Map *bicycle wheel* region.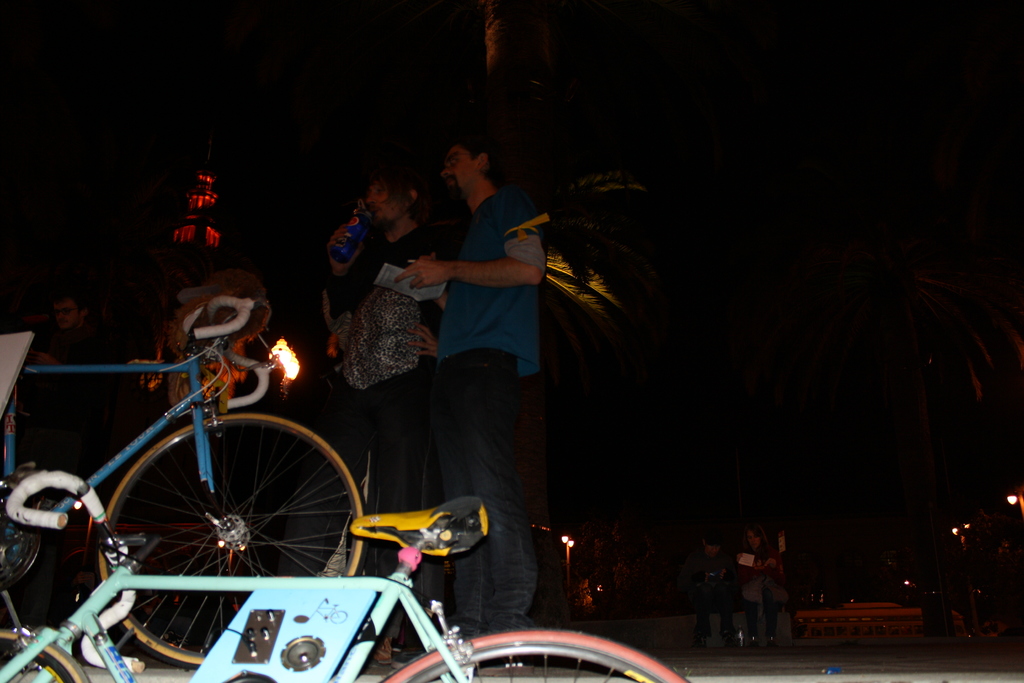
Mapped to Rect(0, 634, 91, 682).
